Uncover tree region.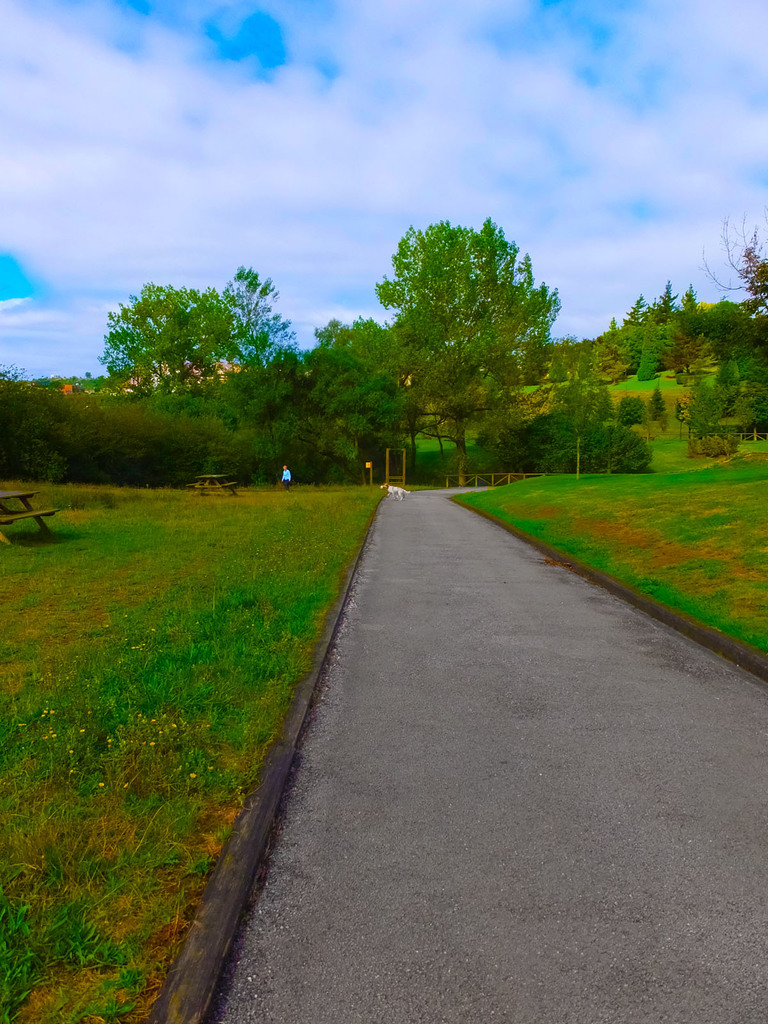
Uncovered: region(365, 214, 559, 464).
